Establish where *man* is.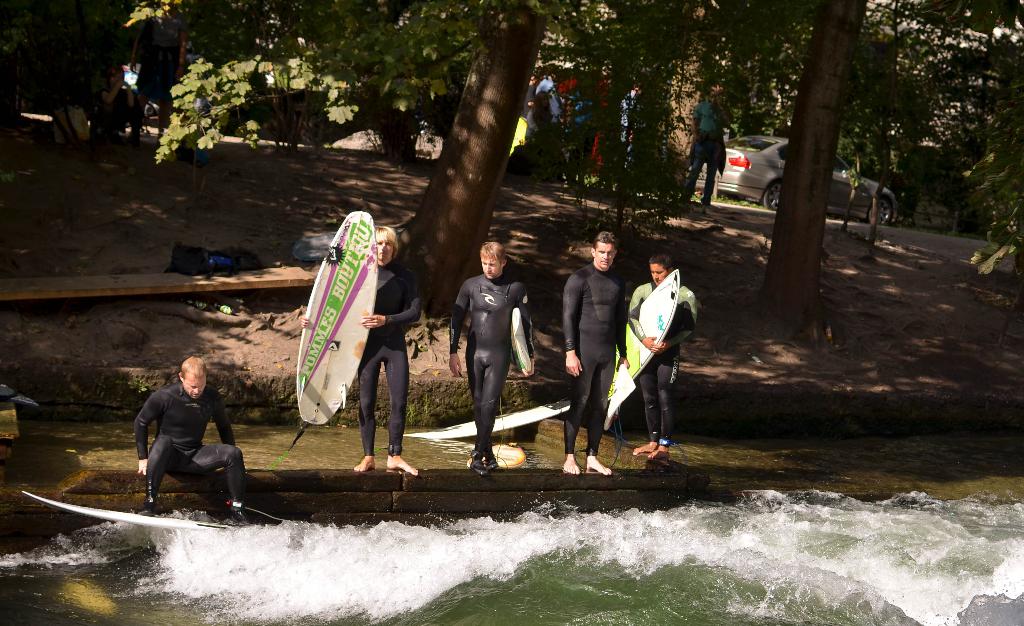
Established at <region>536, 63, 568, 150</region>.
